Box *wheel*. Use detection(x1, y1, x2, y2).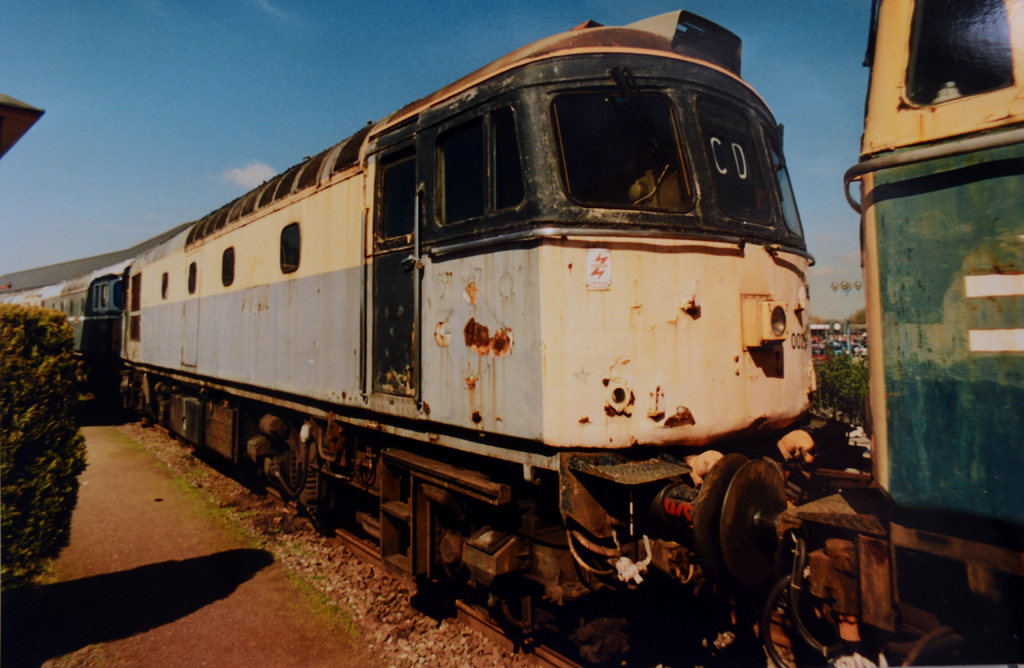
detection(488, 577, 559, 650).
